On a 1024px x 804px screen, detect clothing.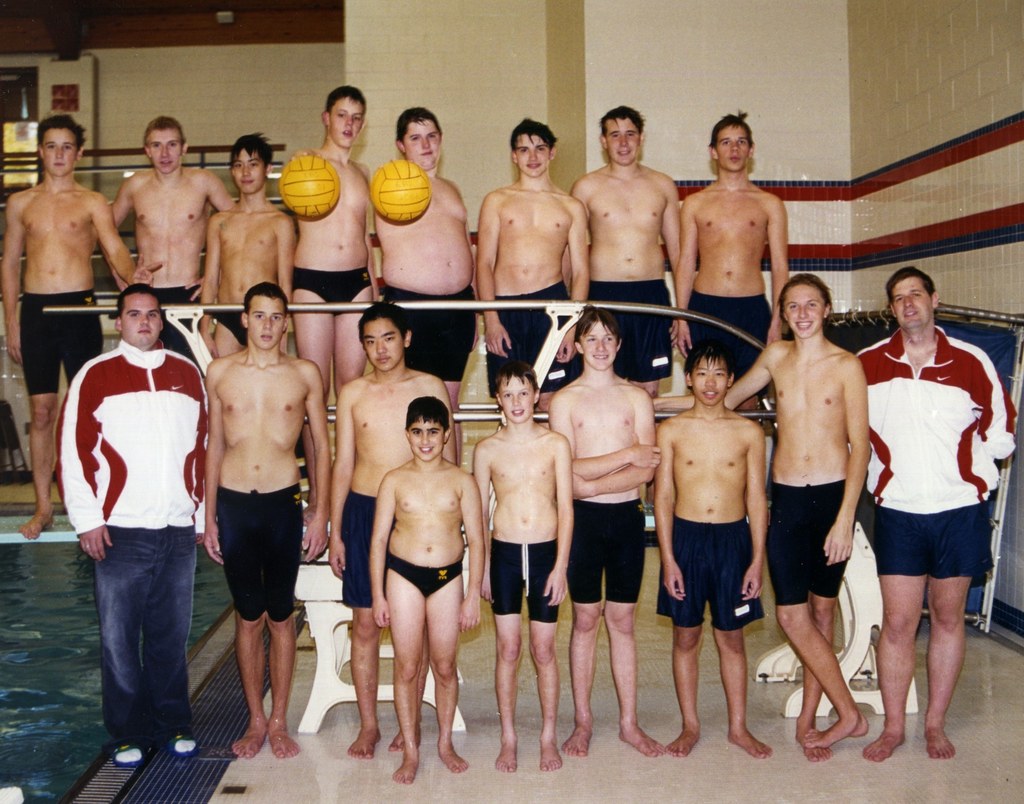
<bbox>682, 293, 774, 399</bbox>.
